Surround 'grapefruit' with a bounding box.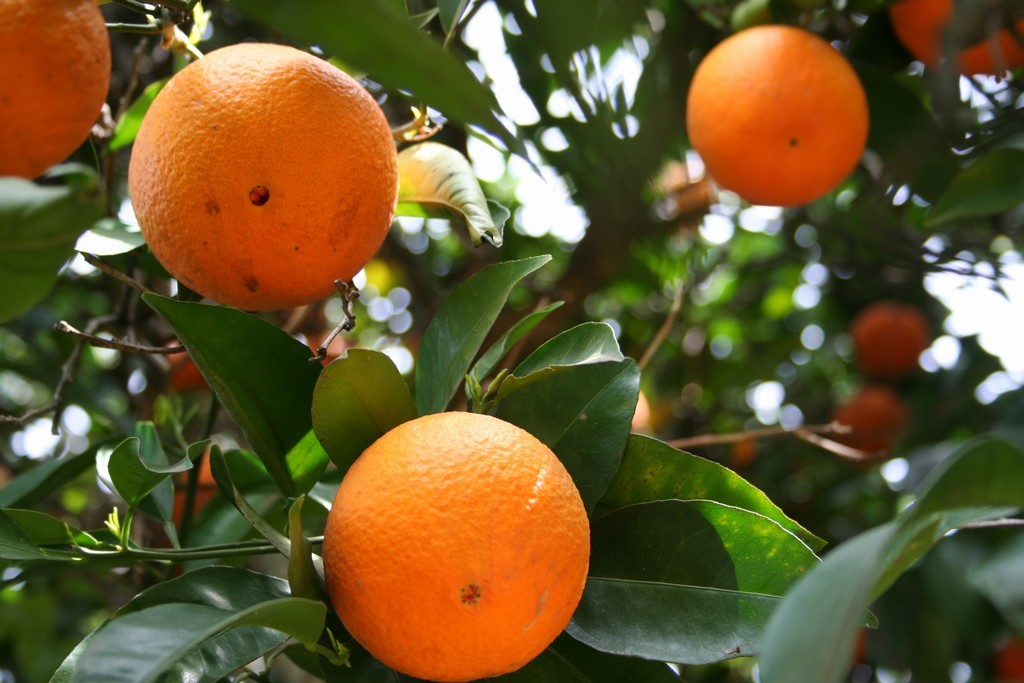
bbox(832, 384, 905, 457).
